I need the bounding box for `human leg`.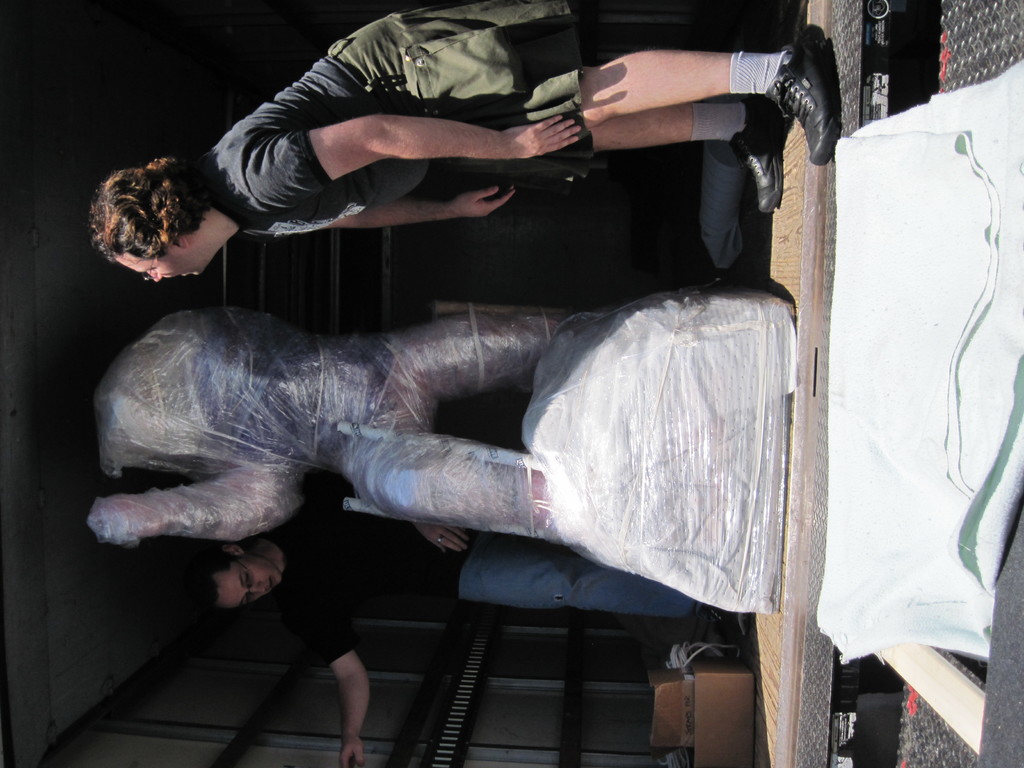
Here it is: select_region(572, 104, 778, 216).
